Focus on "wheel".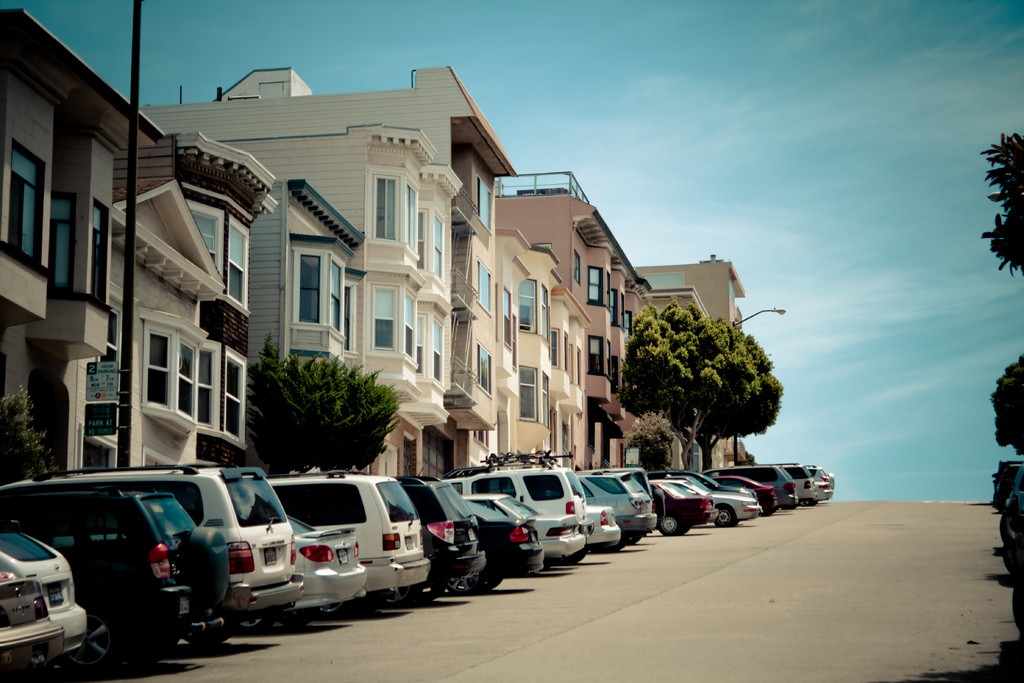
Focused at bbox(446, 575, 481, 597).
